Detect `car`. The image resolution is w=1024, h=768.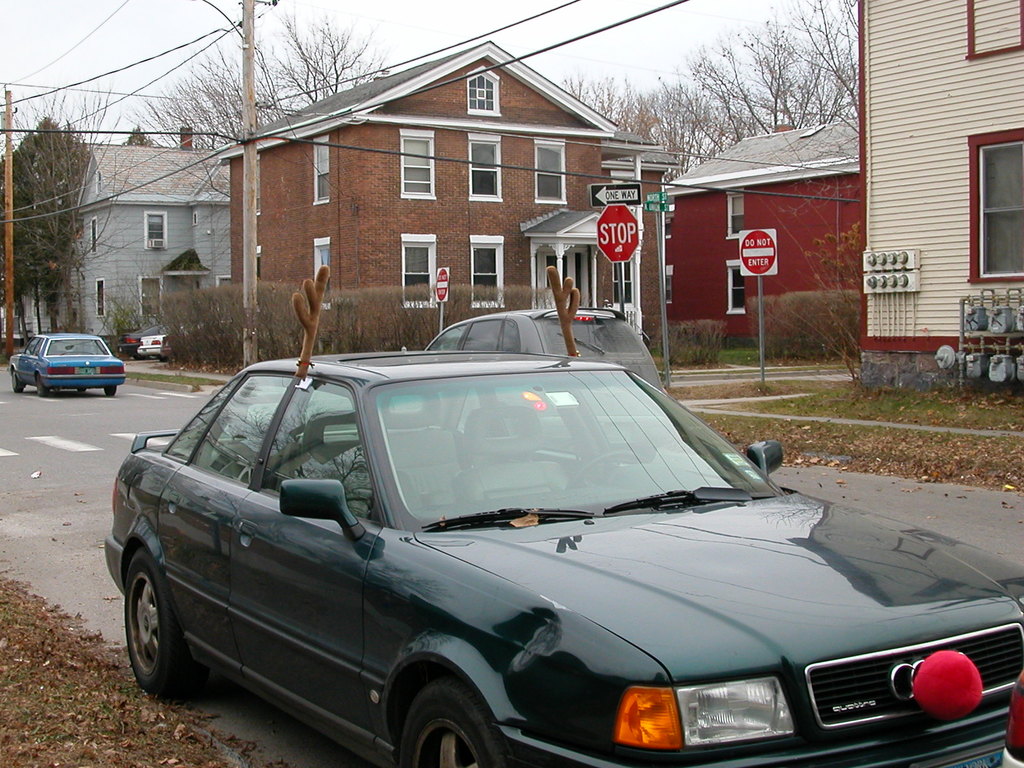
detection(999, 672, 1023, 767).
